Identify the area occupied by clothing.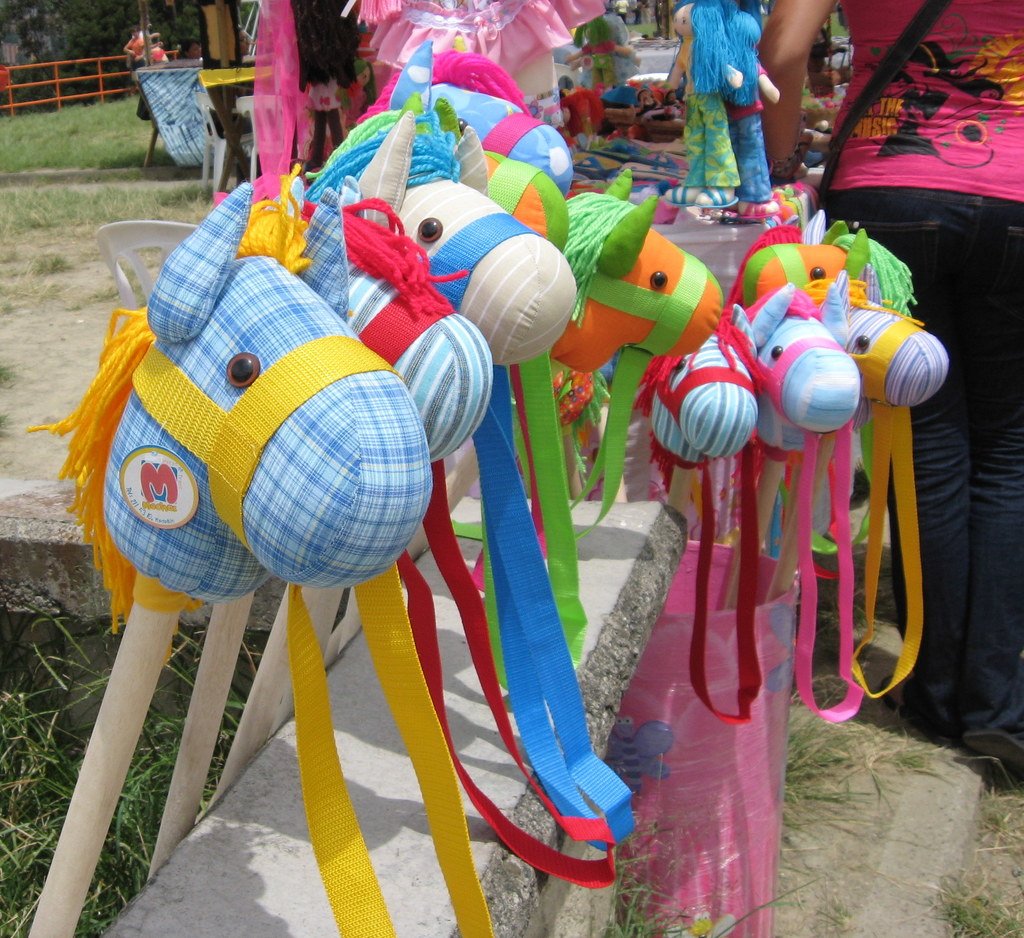
Area: (132,33,148,72).
